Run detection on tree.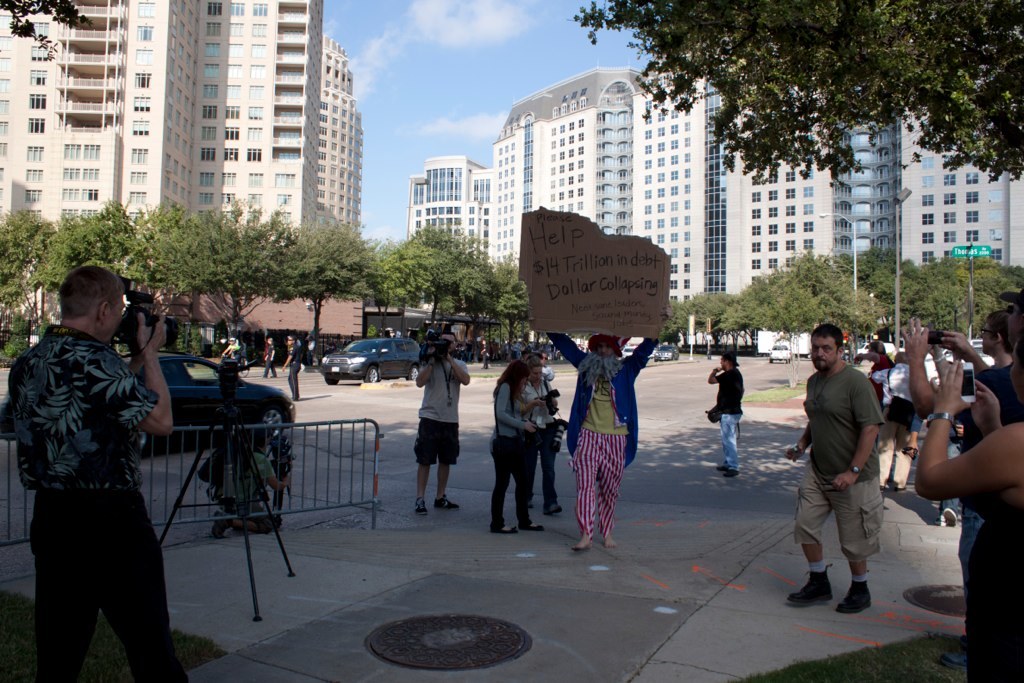
Result: l=572, t=0, r=1023, b=186.
